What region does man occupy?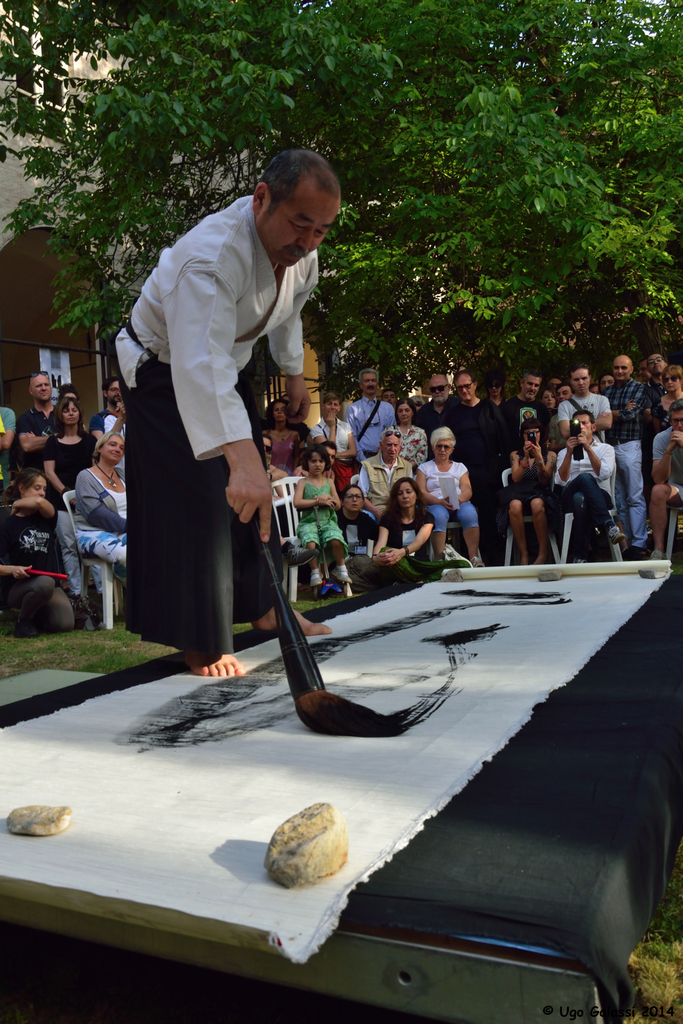
{"left": 570, "top": 408, "right": 643, "bottom": 550}.
